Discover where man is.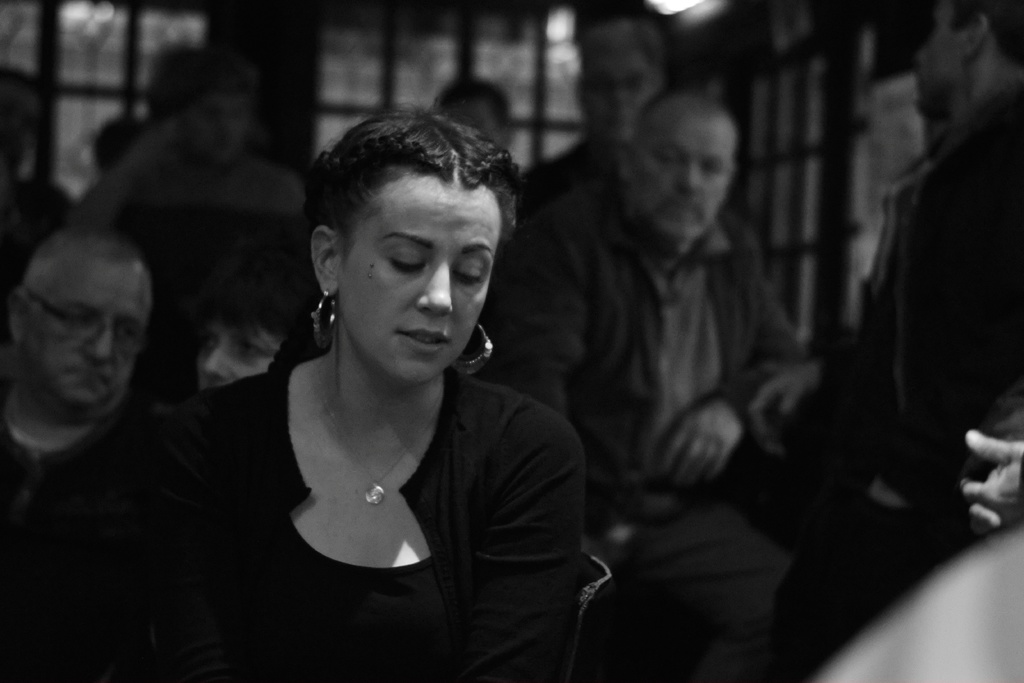
Discovered at 500,82,834,682.
